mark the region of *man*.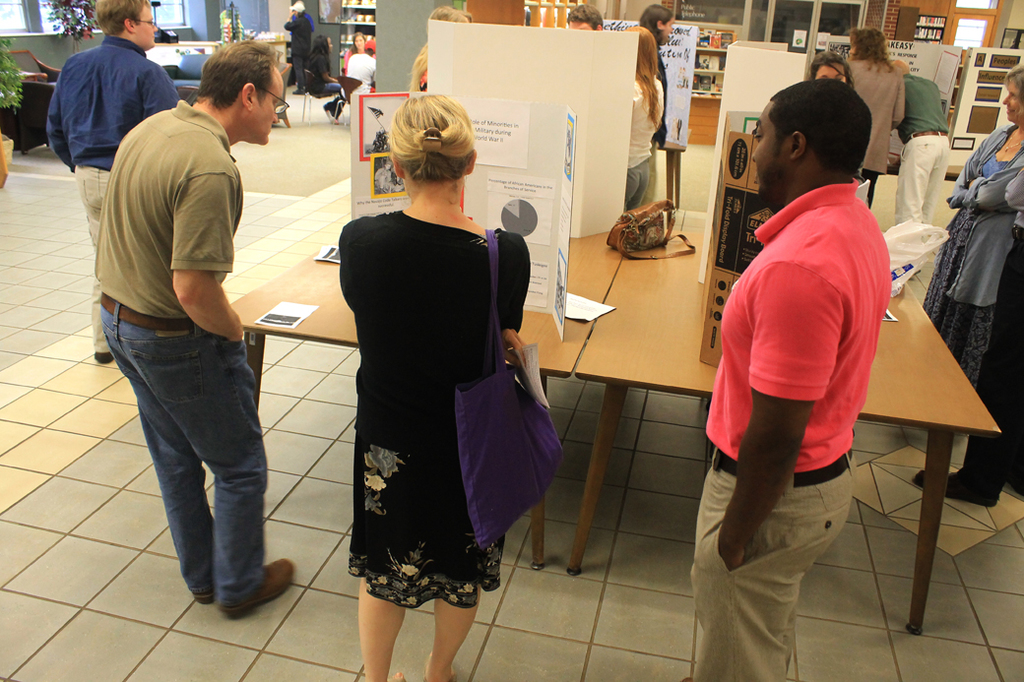
Region: (left=686, top=77, right=895, bottom=681).
